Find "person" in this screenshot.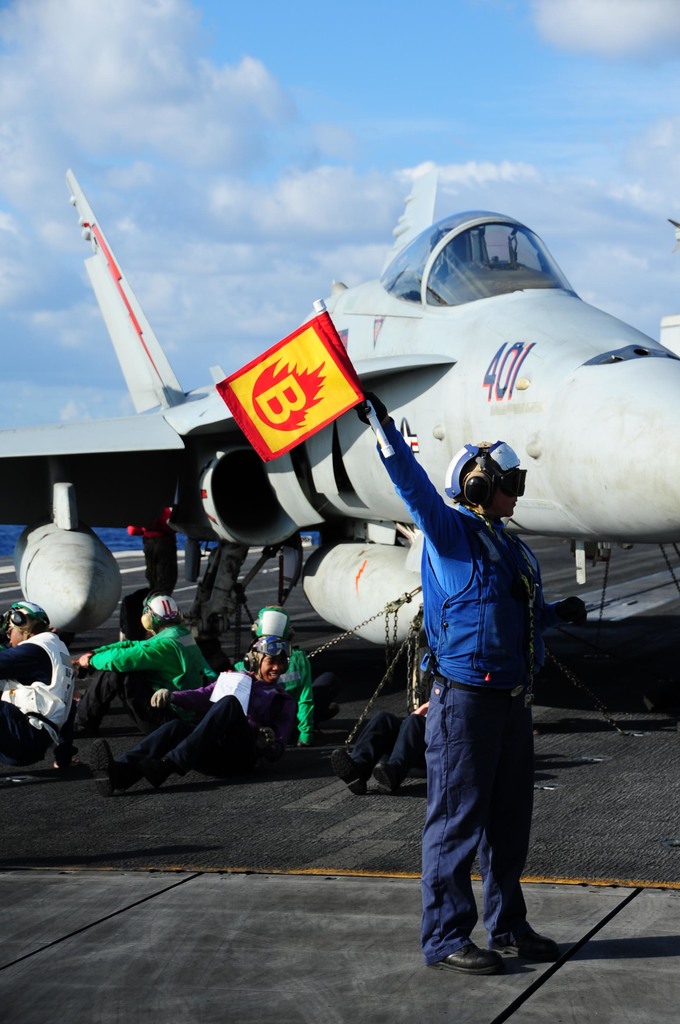
The bounding box for "person" is x1=232, y1=606, x2=324, y2=753.
